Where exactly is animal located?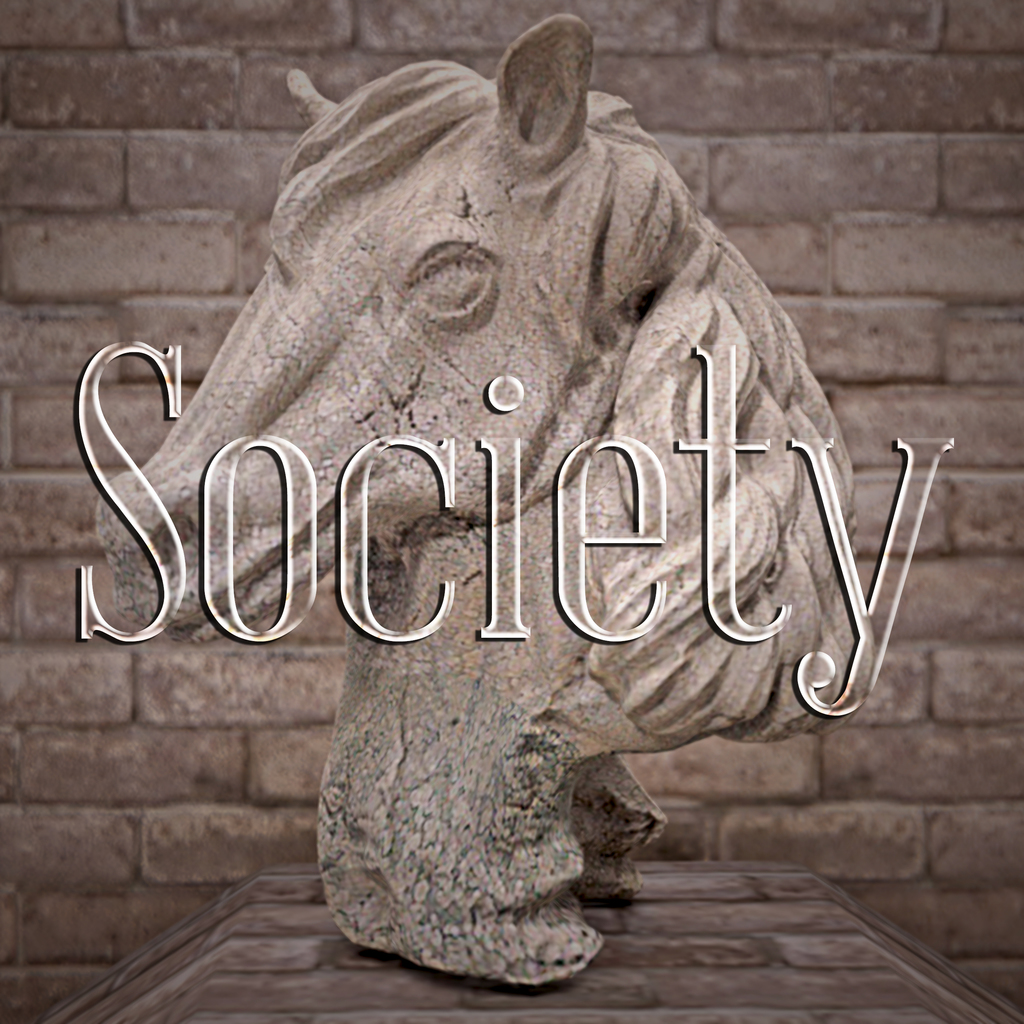
Its bounding box is (x1=92, y1=10, x2=865, y2=993).
